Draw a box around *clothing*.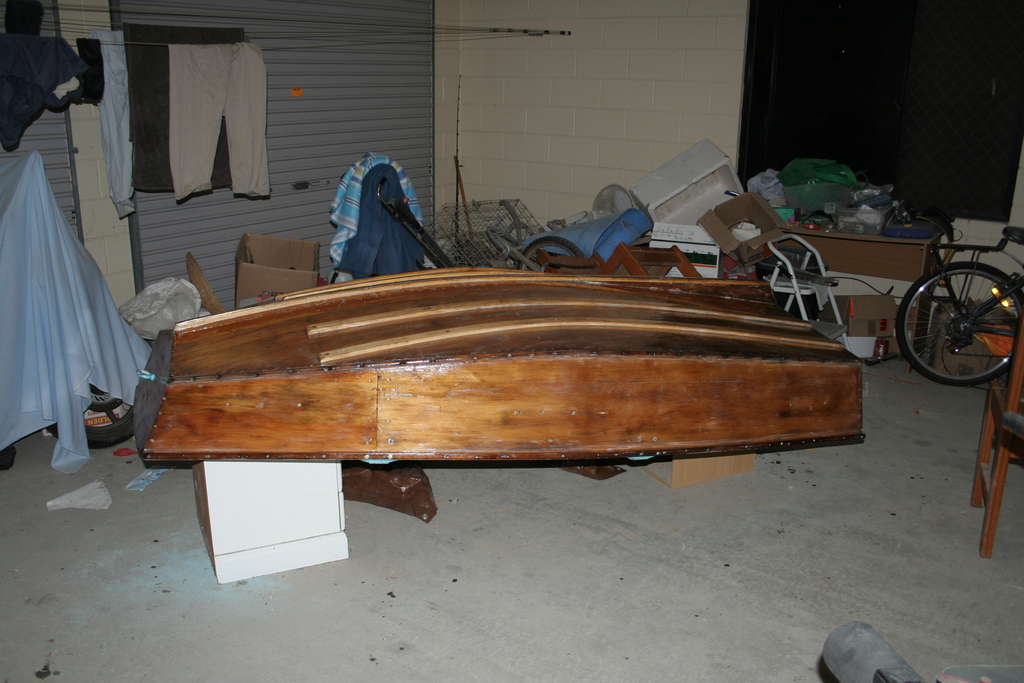
<bbox>332, 152, 425, 265</bbox>.
